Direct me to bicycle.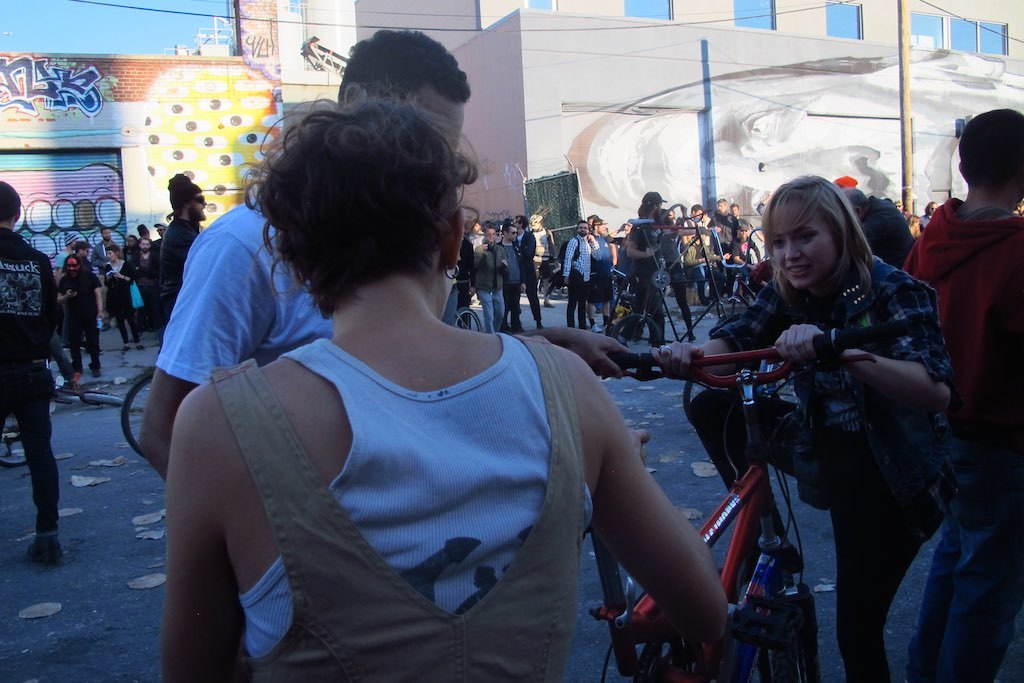
Direction: {"left": 0, "top": 413, "right": 51, "bottom": 465}.
